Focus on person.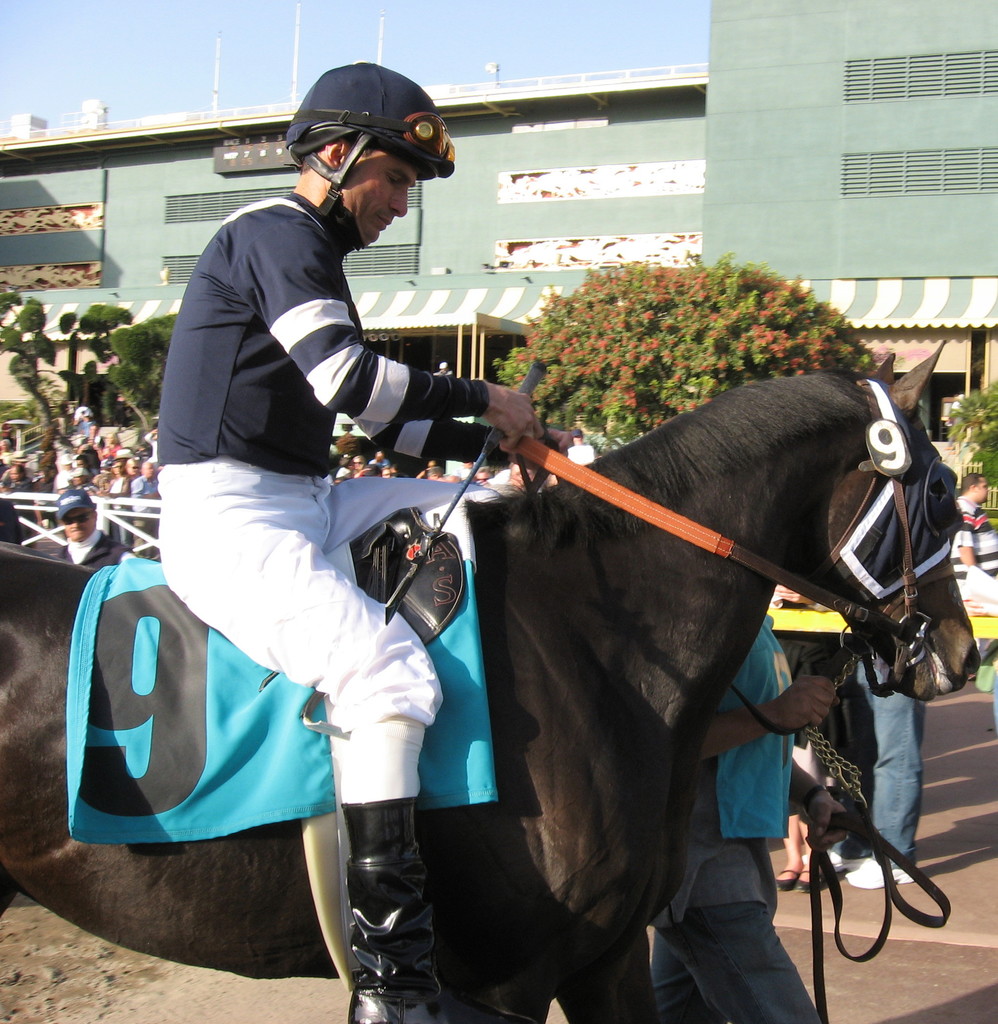
Focused at box=[50, 484, 136, 573].
